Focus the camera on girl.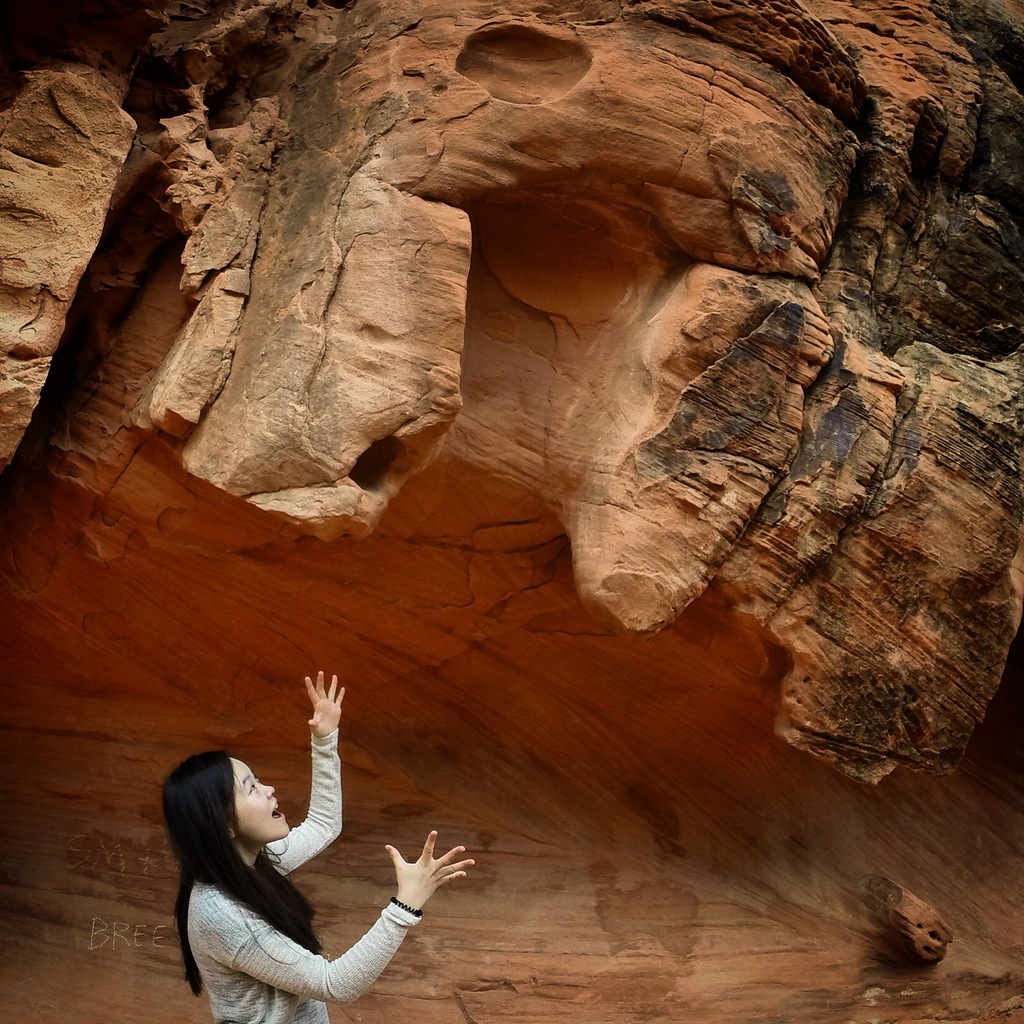
Focus region: bbox=(162, 669, 481, 1023).
